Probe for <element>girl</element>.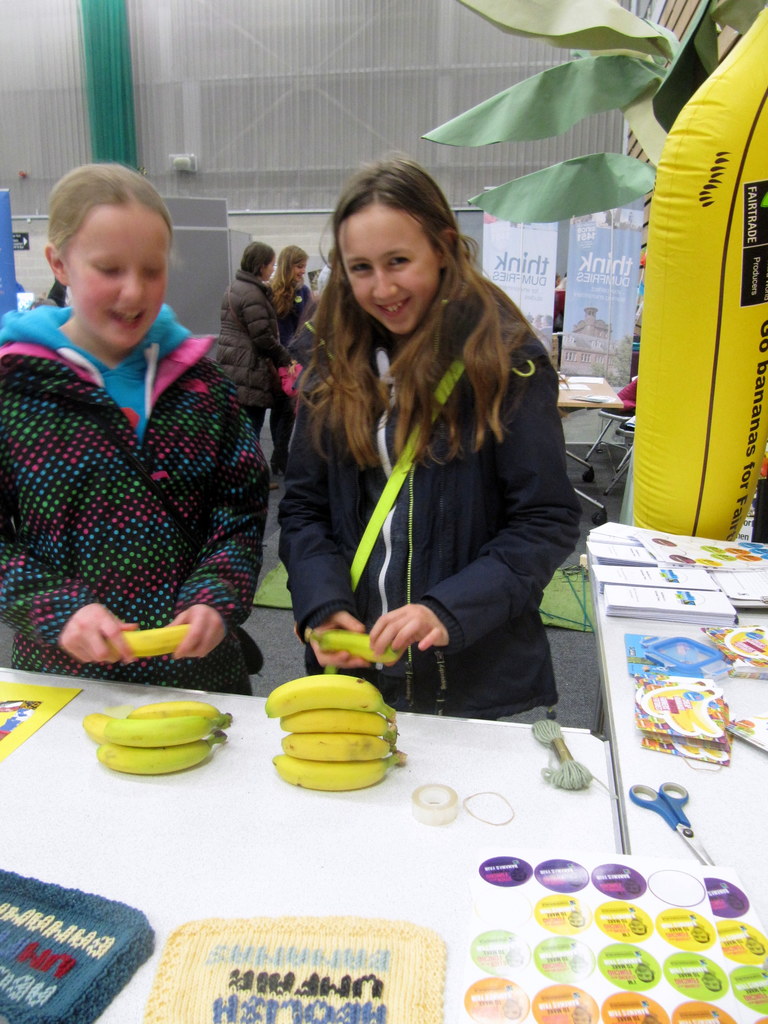
Probe result: <region>278, 143, 579, 731</region>.
